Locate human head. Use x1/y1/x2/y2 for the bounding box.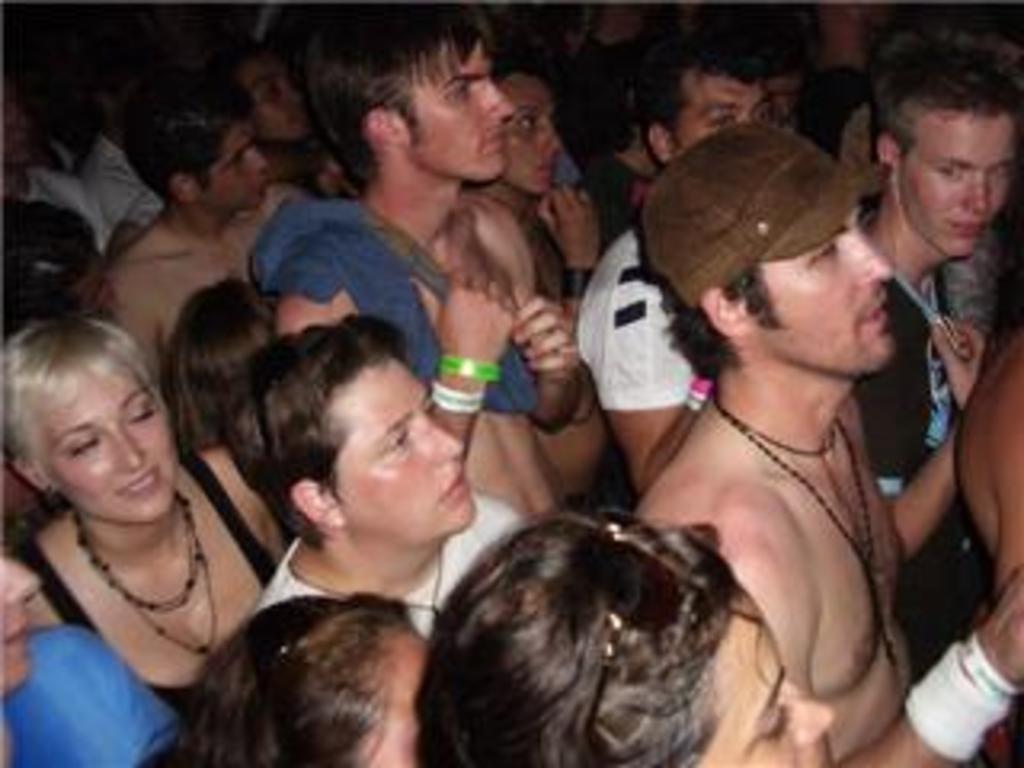
310/0/518/186.
